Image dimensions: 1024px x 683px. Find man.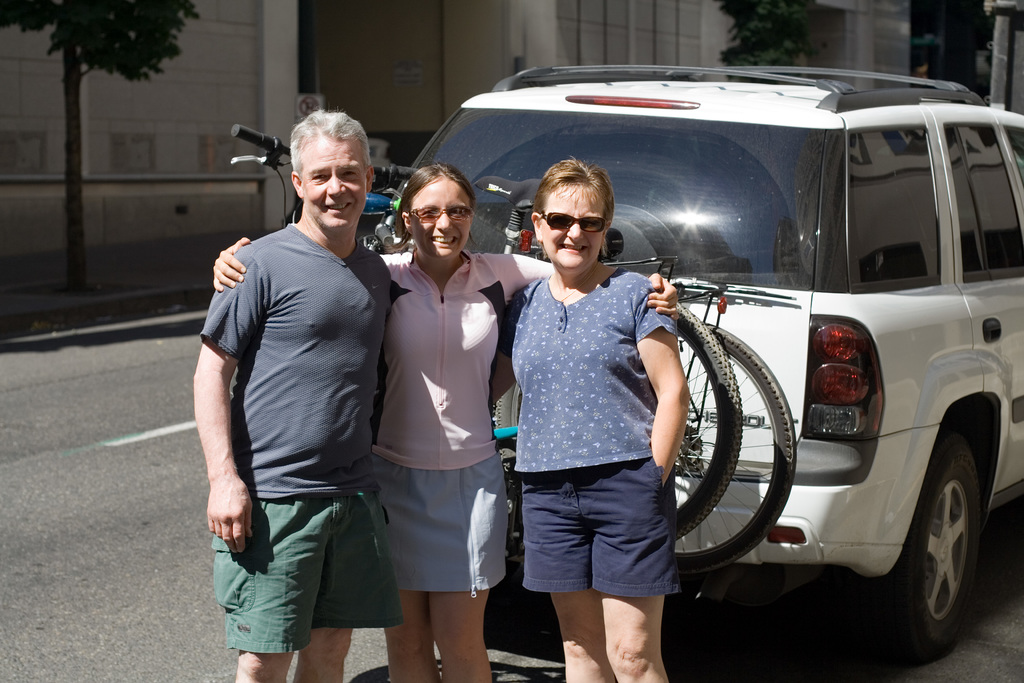
locate(179, 99, 401, 671).
